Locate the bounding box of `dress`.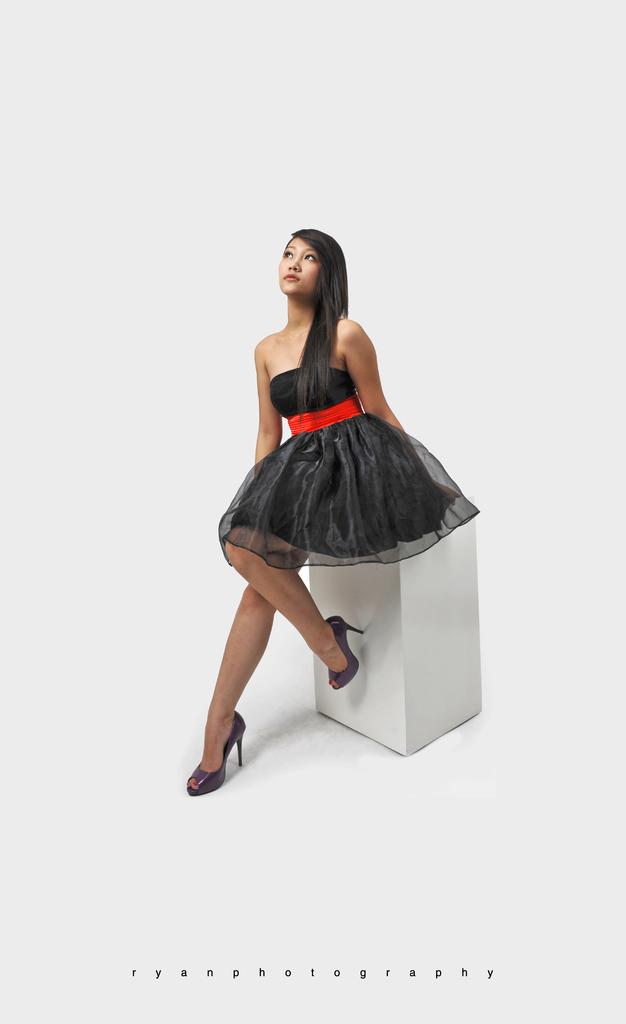
Bounding box: region(220, 368, 477, 564).
